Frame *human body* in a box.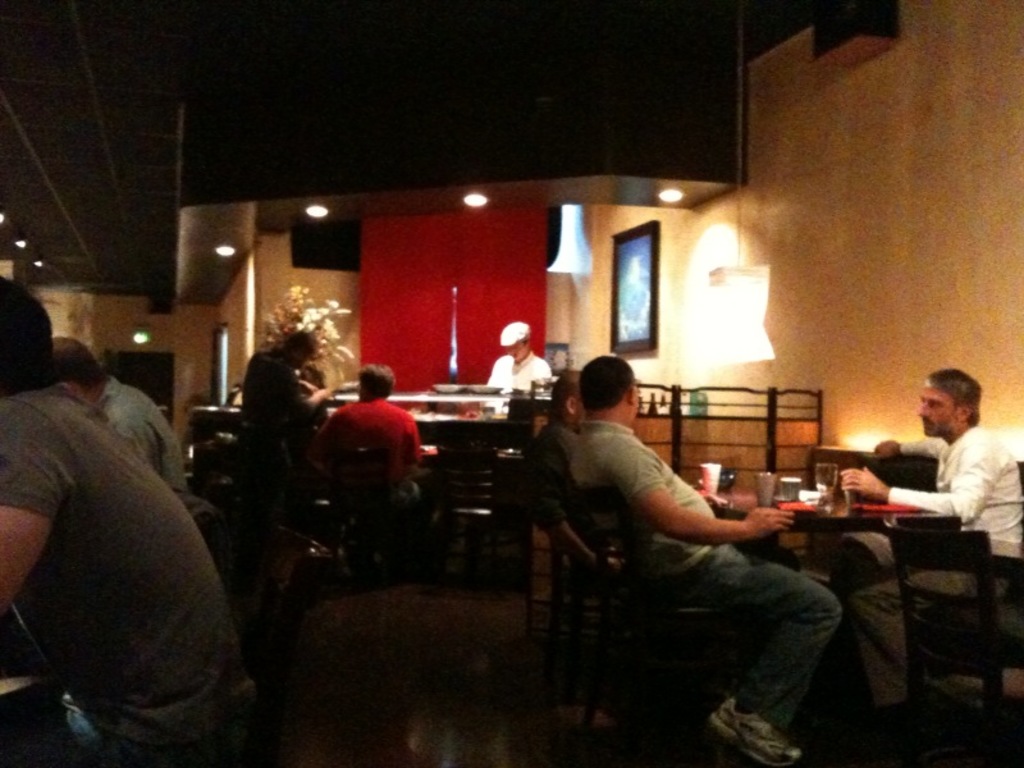
locate(310, 401, 417, 500).
